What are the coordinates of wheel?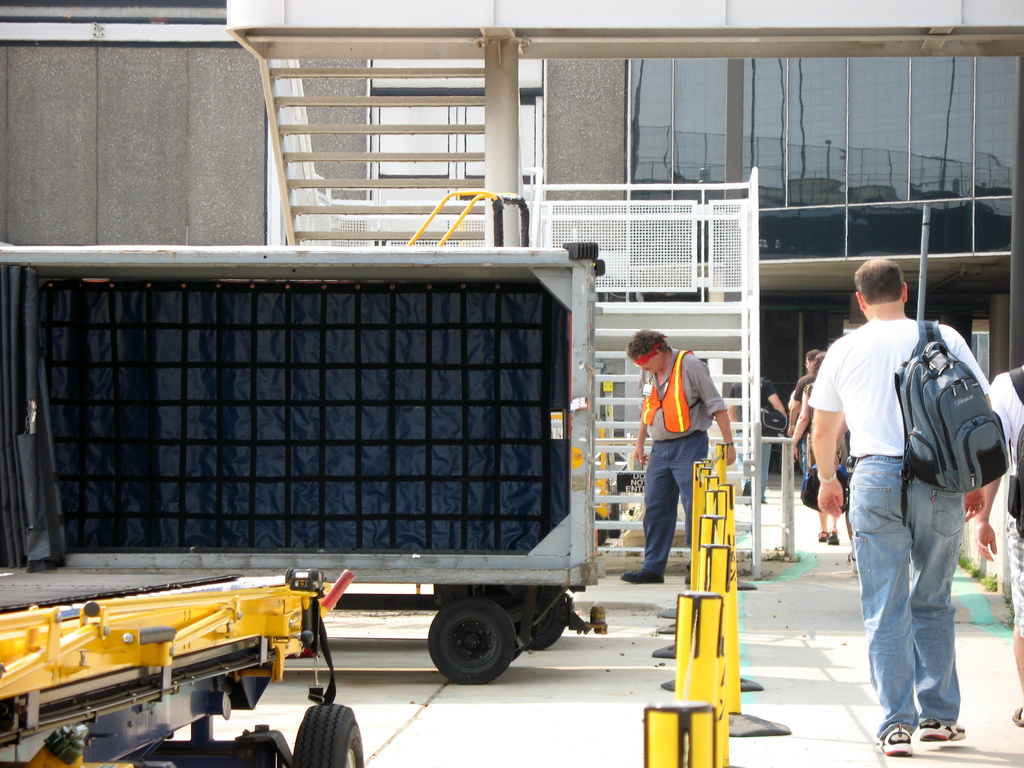
(x1=291, y1=702, x2=367, y2=767).
